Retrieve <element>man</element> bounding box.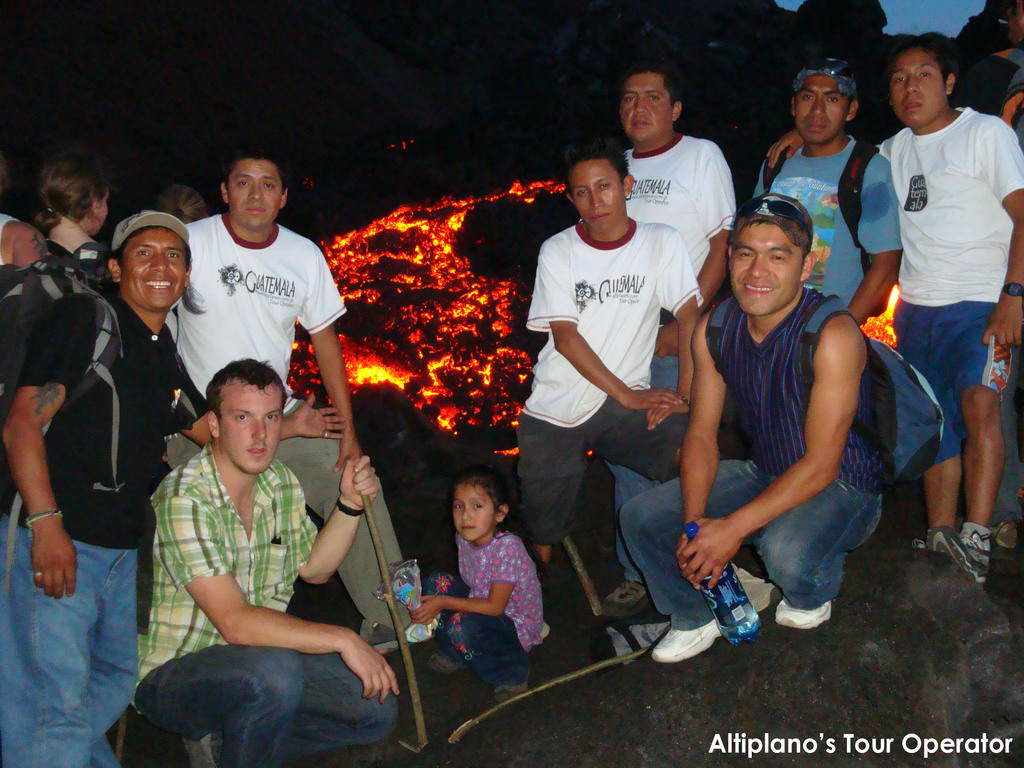
Bounding box: left=165, top=141, right=442, bottom=653.
